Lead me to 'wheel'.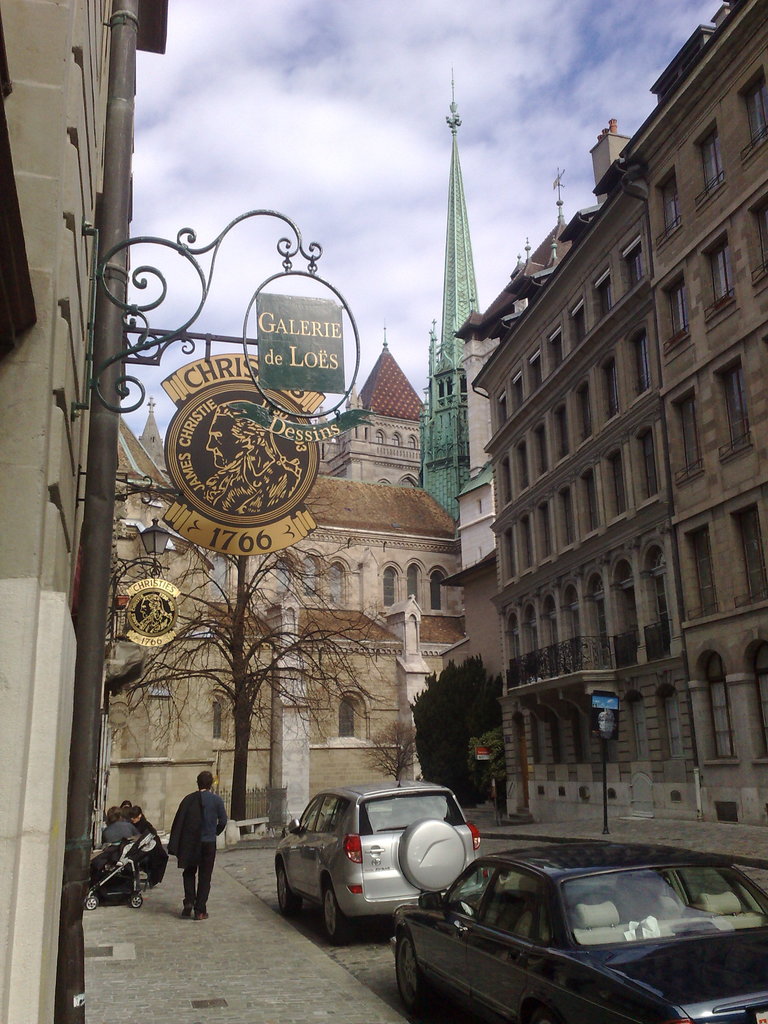
Lead to pyautogui.locateOnScreen(276, 861, 303, 921).
